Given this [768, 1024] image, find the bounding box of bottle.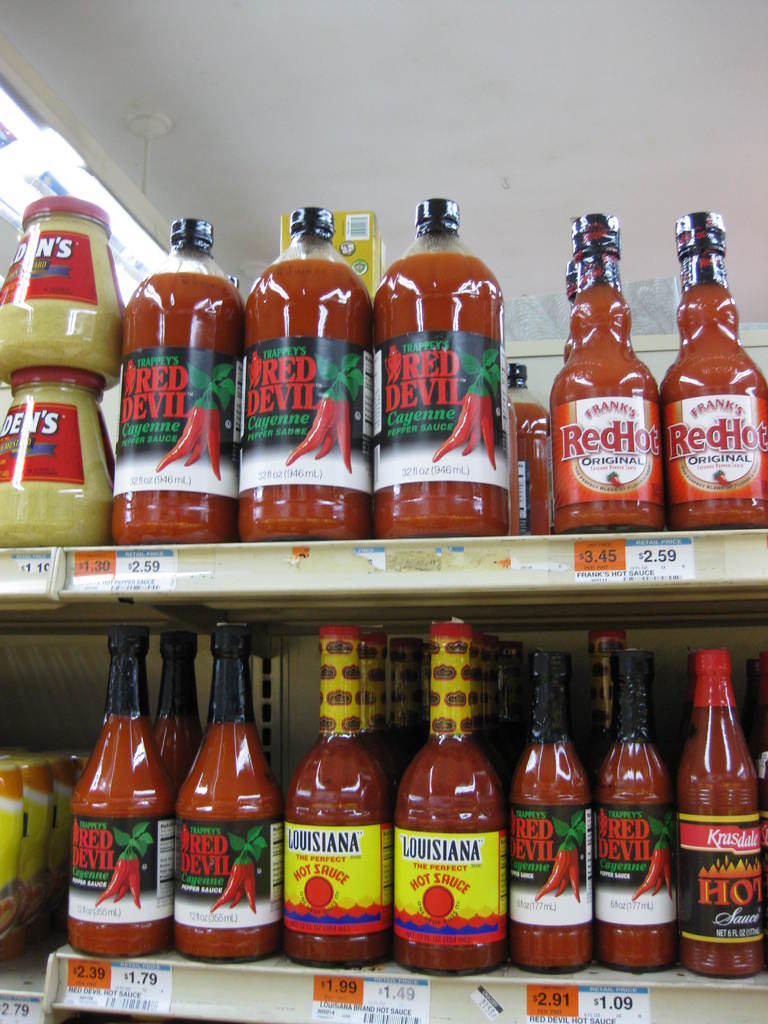
247, 205, 373, 538.
